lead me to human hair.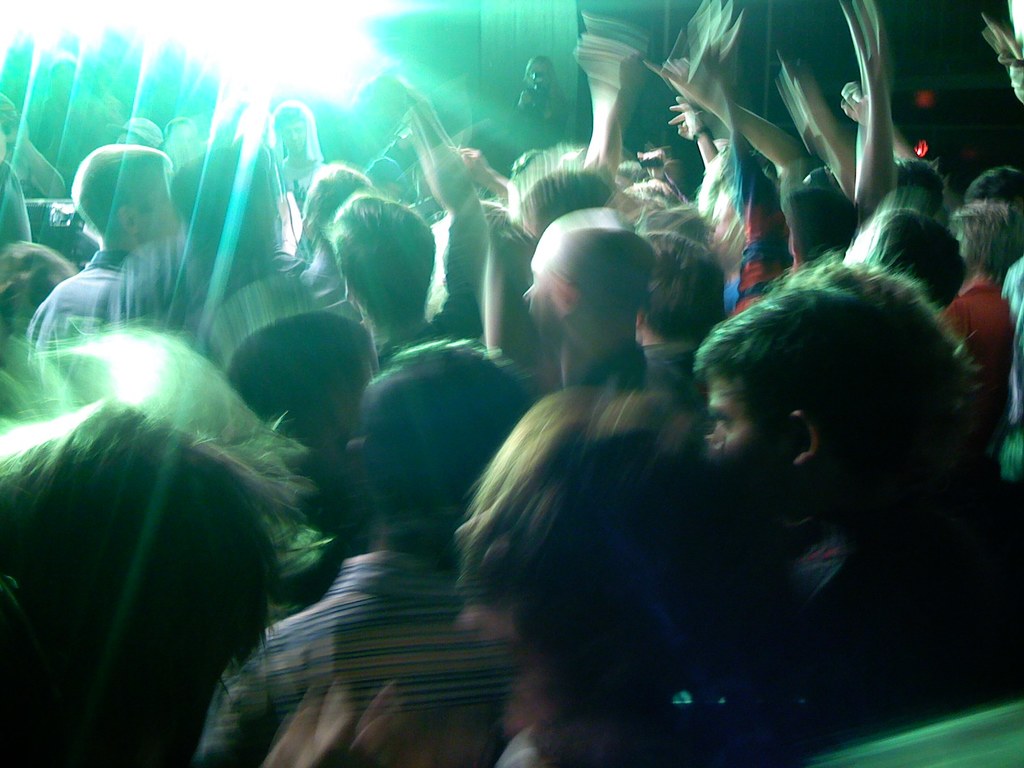
Lead to l=354, t=335, r=526, b=508.
